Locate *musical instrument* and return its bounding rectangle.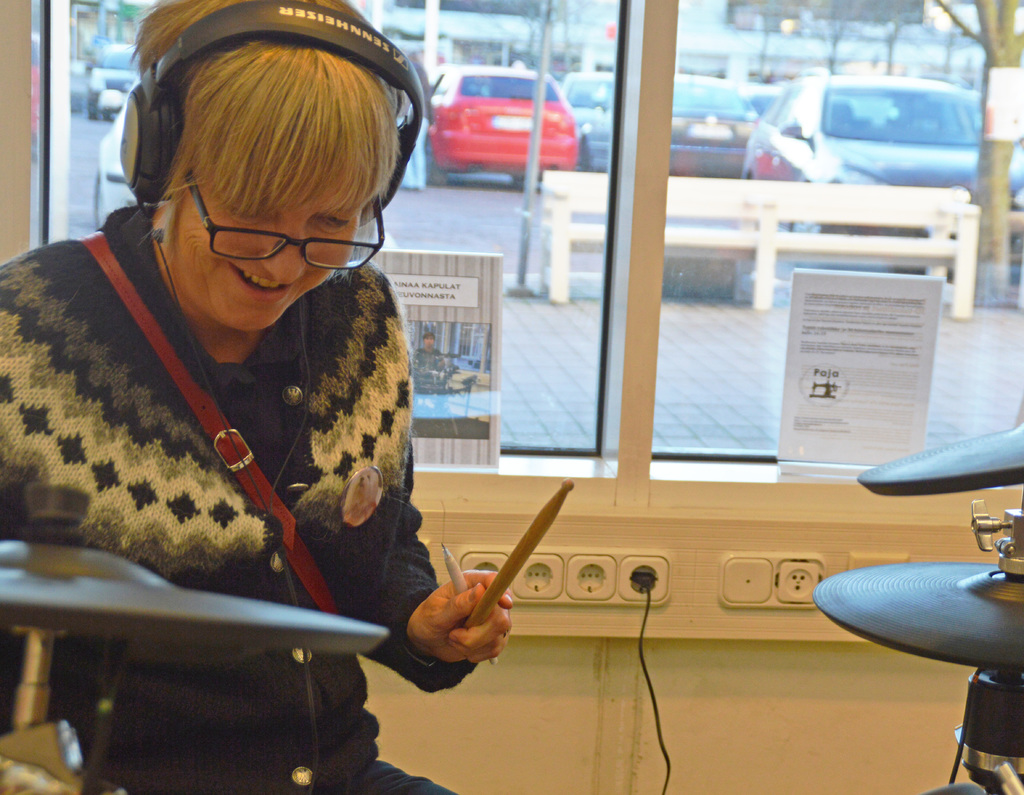
crop(862, 415, 1022, 497).
